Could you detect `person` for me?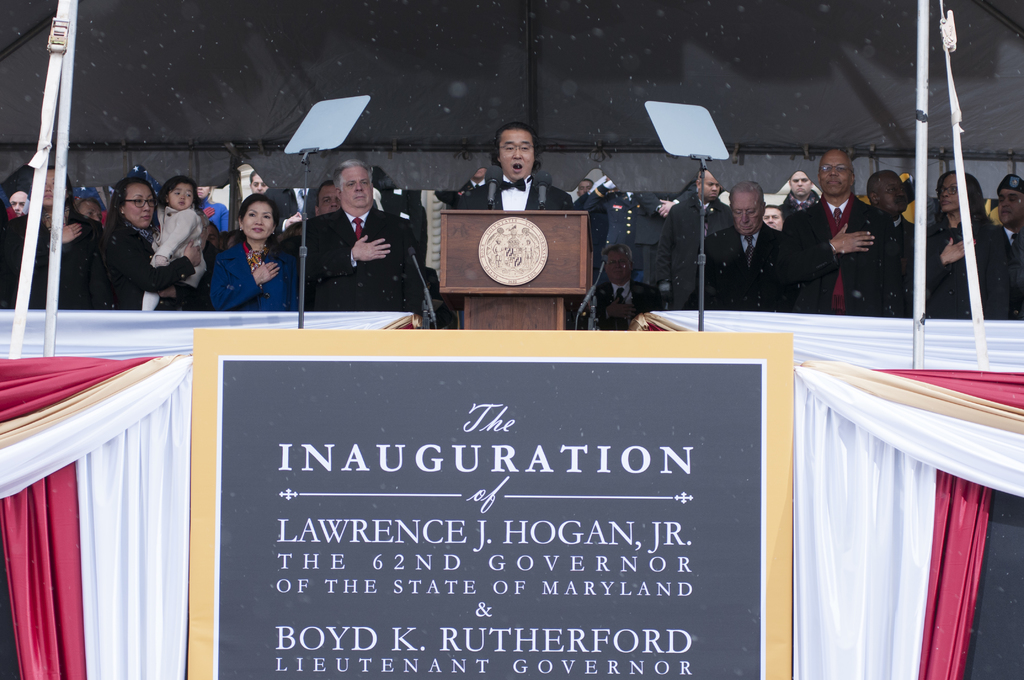
Detection result: x1=286 y1=176 x2=344 y2=239.
